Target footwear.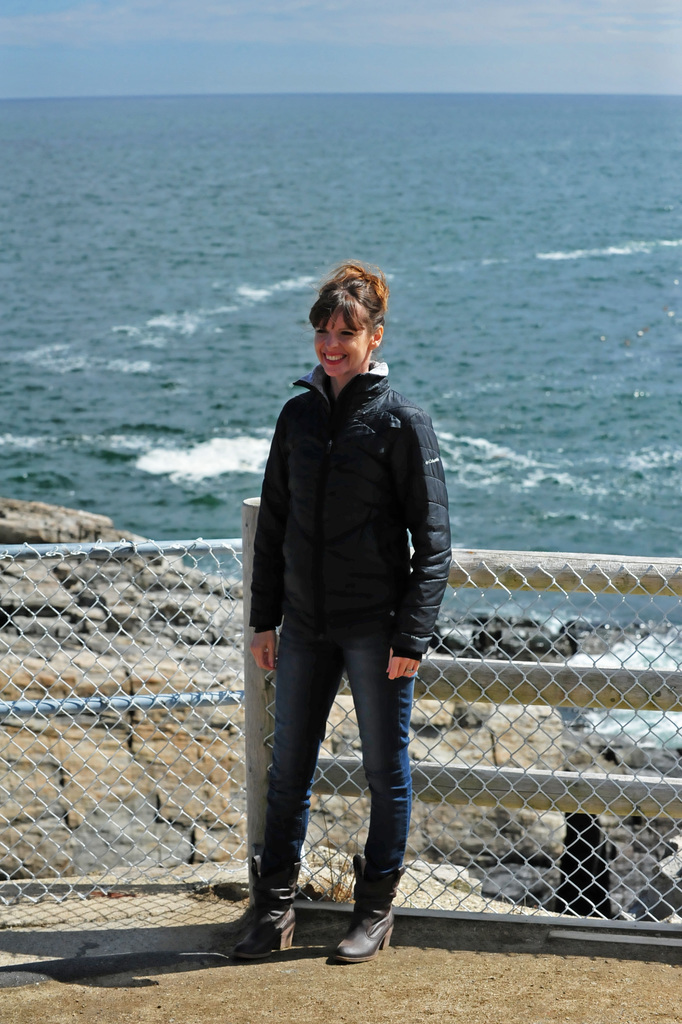
Target region: left=231, top=891, right=290, bottom=952.
